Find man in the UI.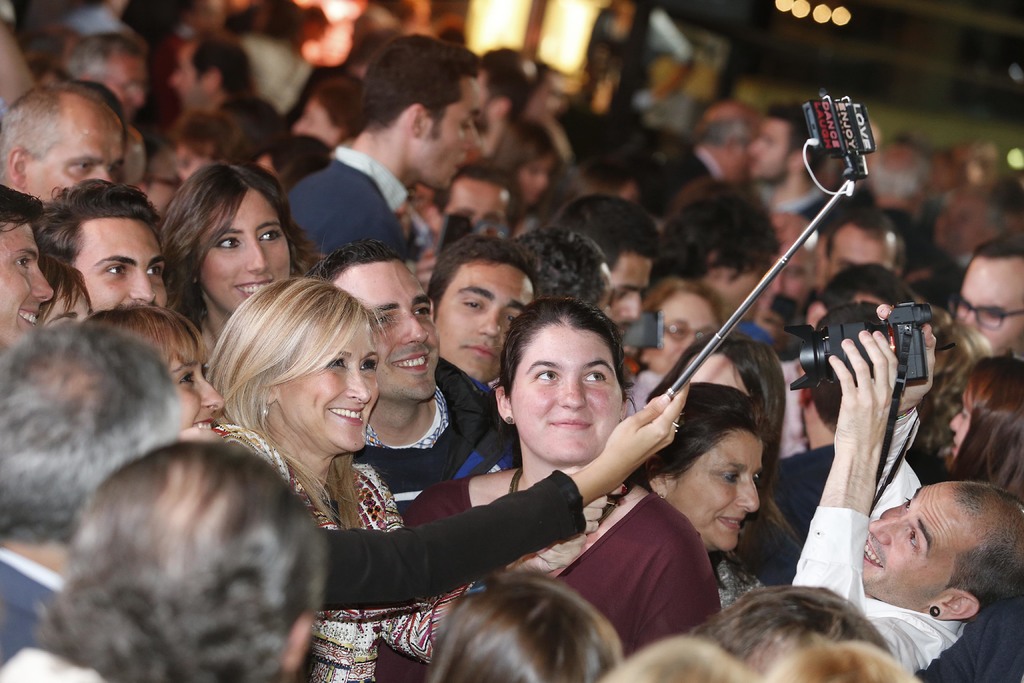
UI element at x1=948, y1=233, x2=1023, y2=359.
